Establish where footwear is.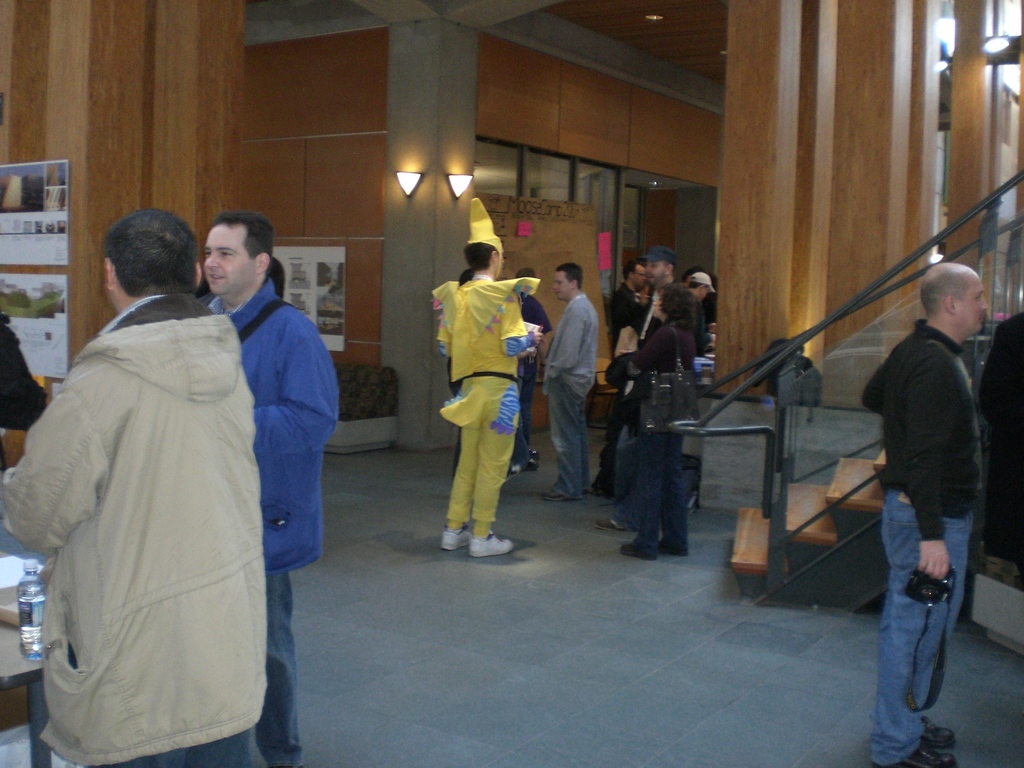
Established at bbox=[465, 525, 512, 559].
